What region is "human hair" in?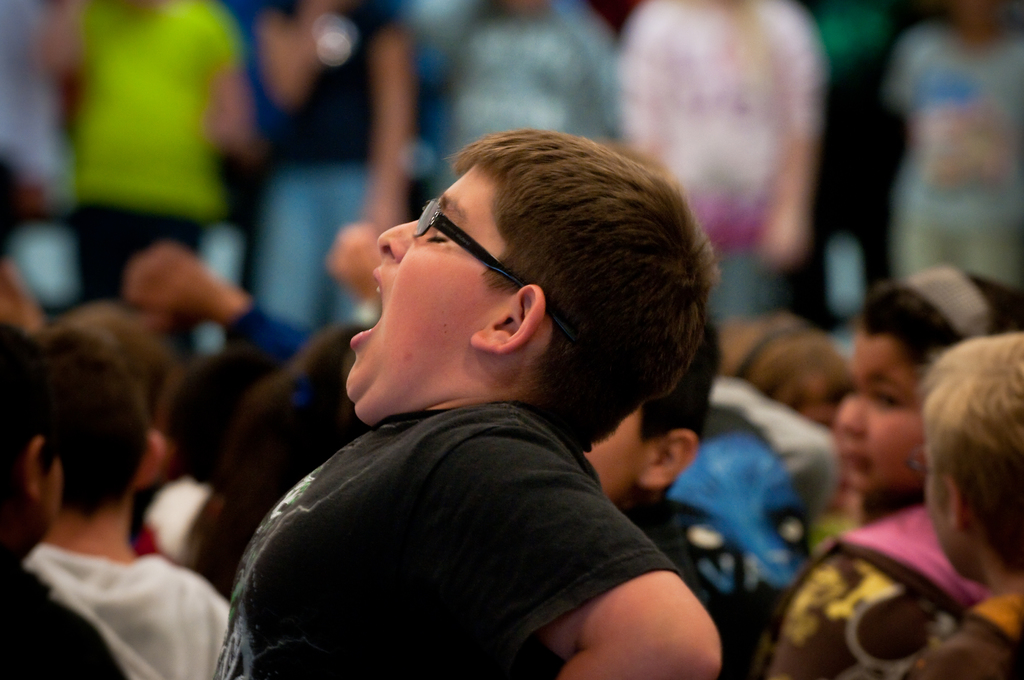
{"x1": 920, "y1": 339, "x2": 1023, "y2": 578}.
